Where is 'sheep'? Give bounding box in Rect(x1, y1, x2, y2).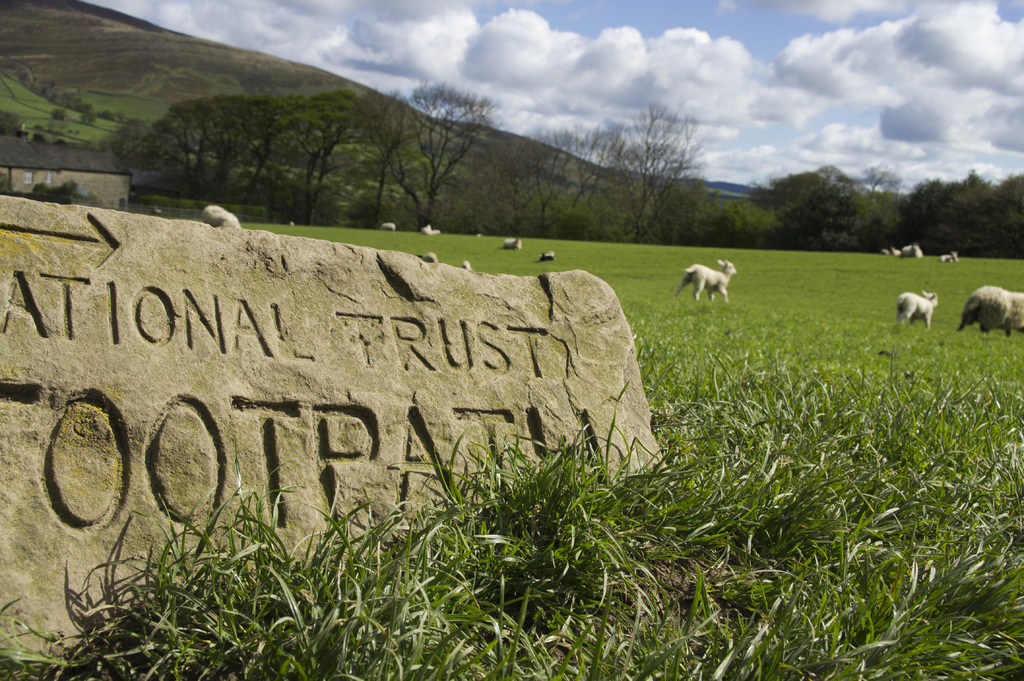
Rect(885, 248, 893, 255).
